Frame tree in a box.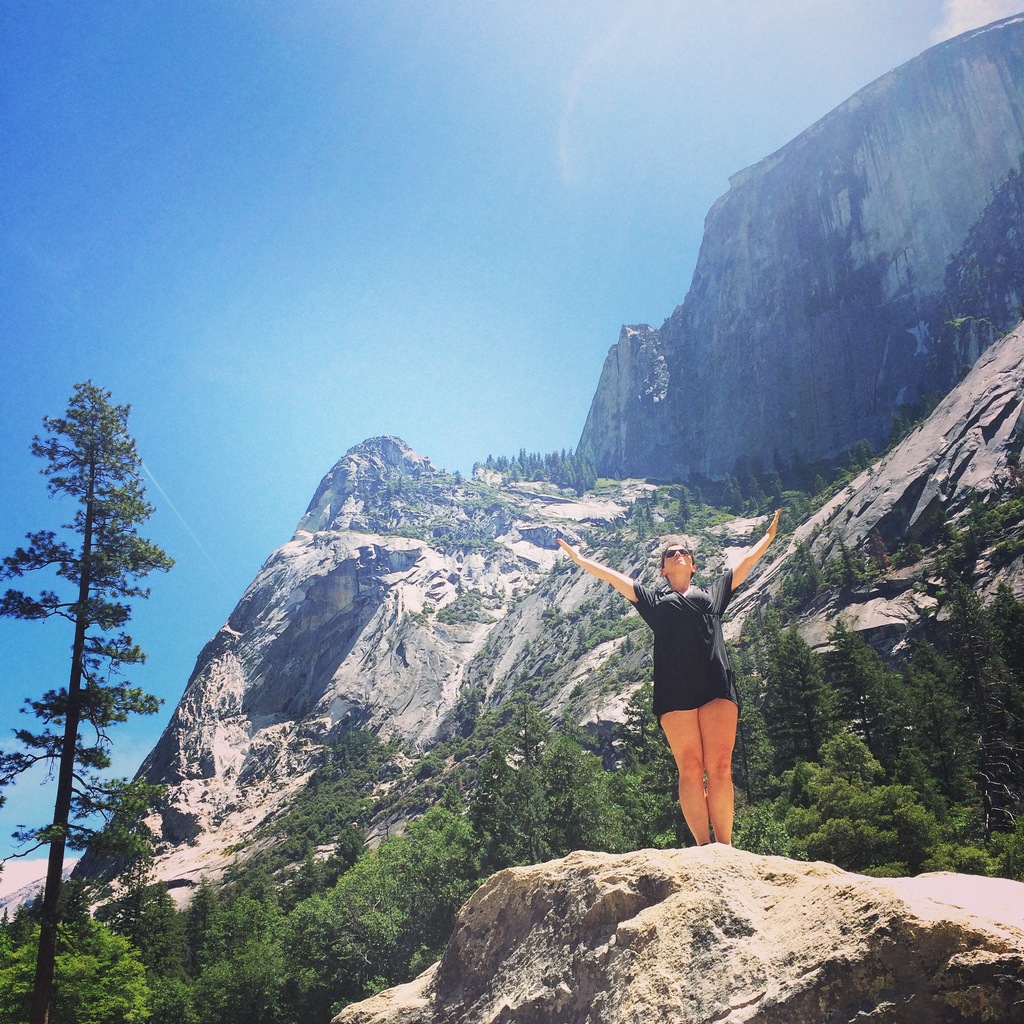
x1=20 y1=333 x2=181 y2=923.
